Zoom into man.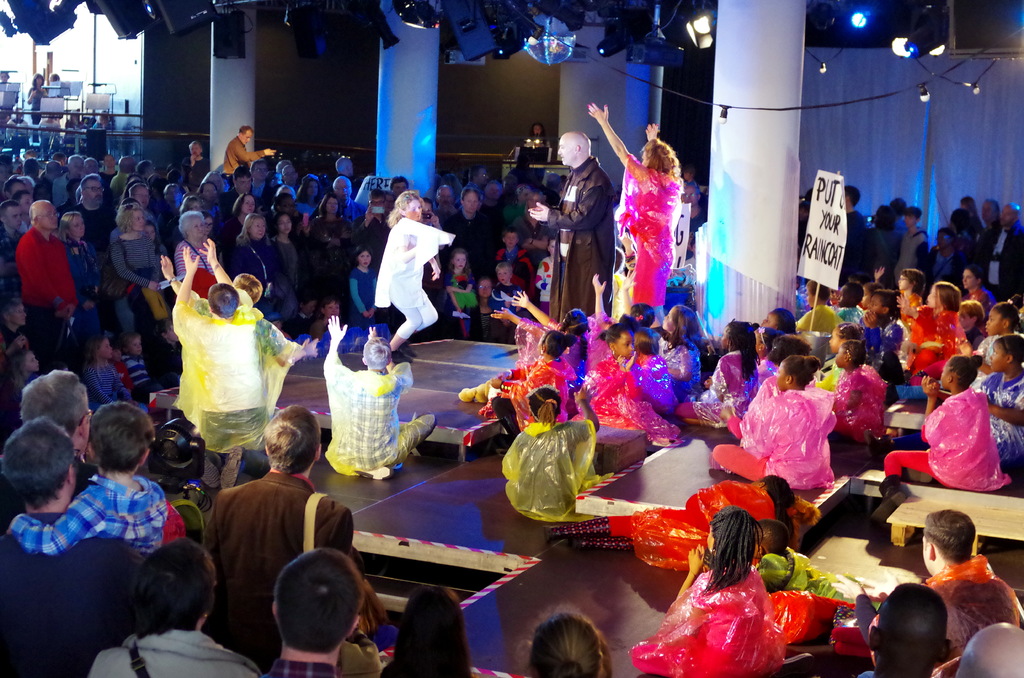
Zoom target: <region>221, 166, 262, 211</region>.
